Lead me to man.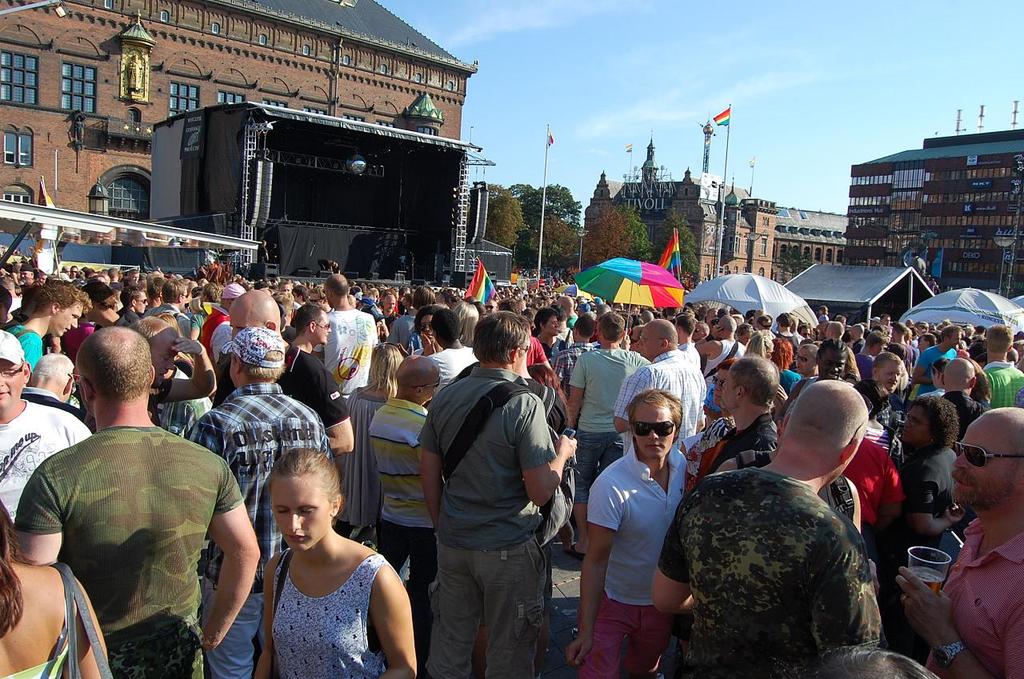
Lead to x1=123, y1=286, x2=158, y2=319.
